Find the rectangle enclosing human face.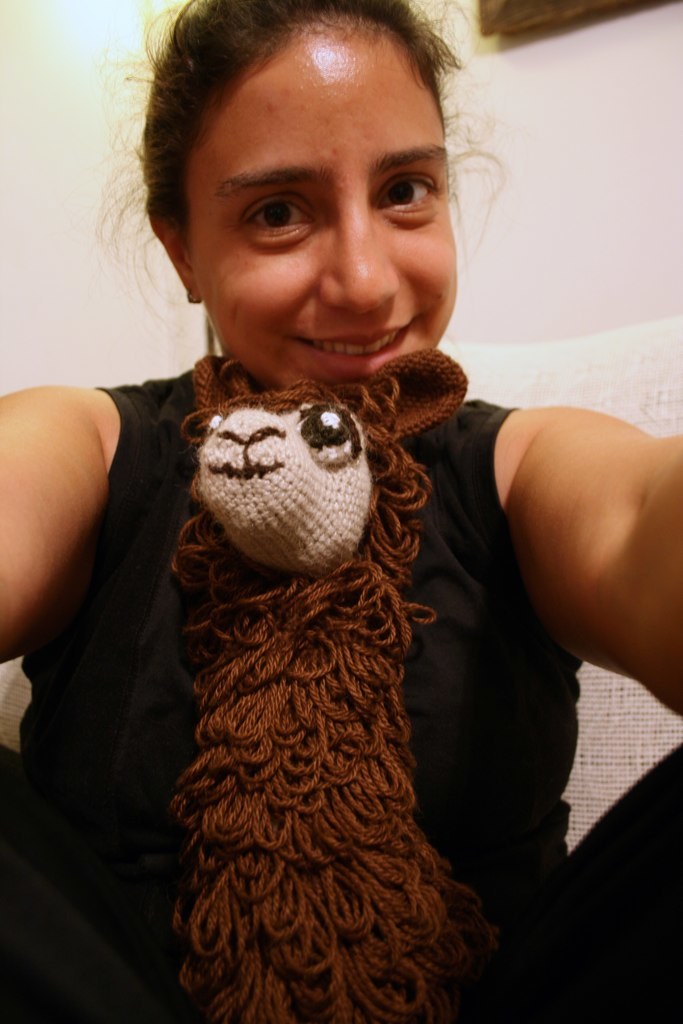
region(185, 32, 453, 384).
